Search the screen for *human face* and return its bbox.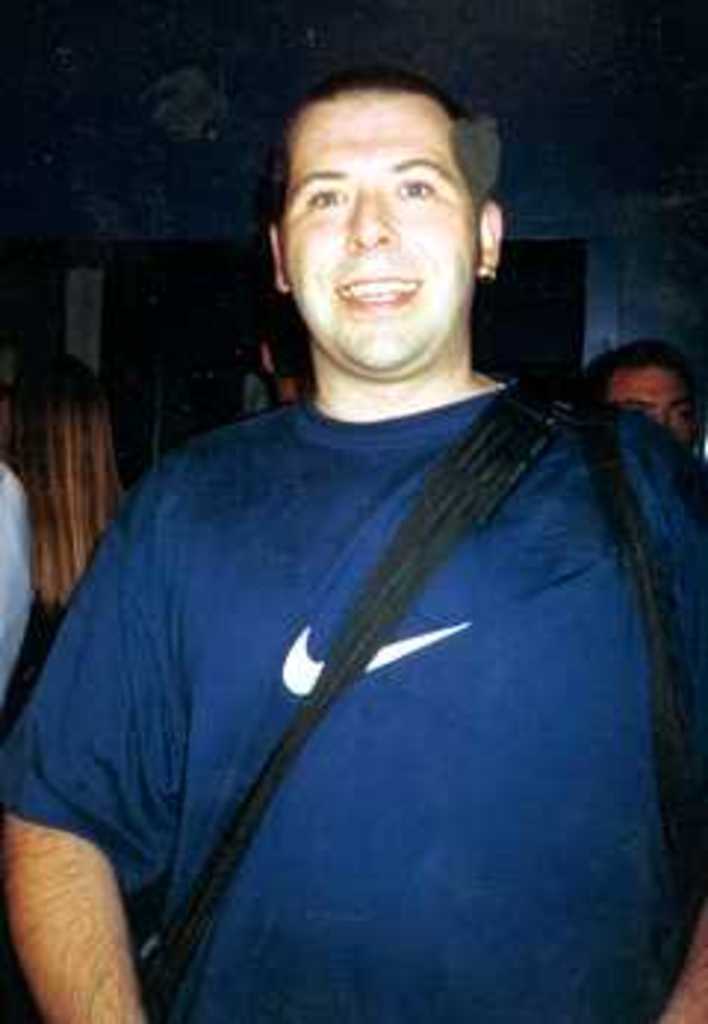
Found: bbox(608, 372, 690, 449).
